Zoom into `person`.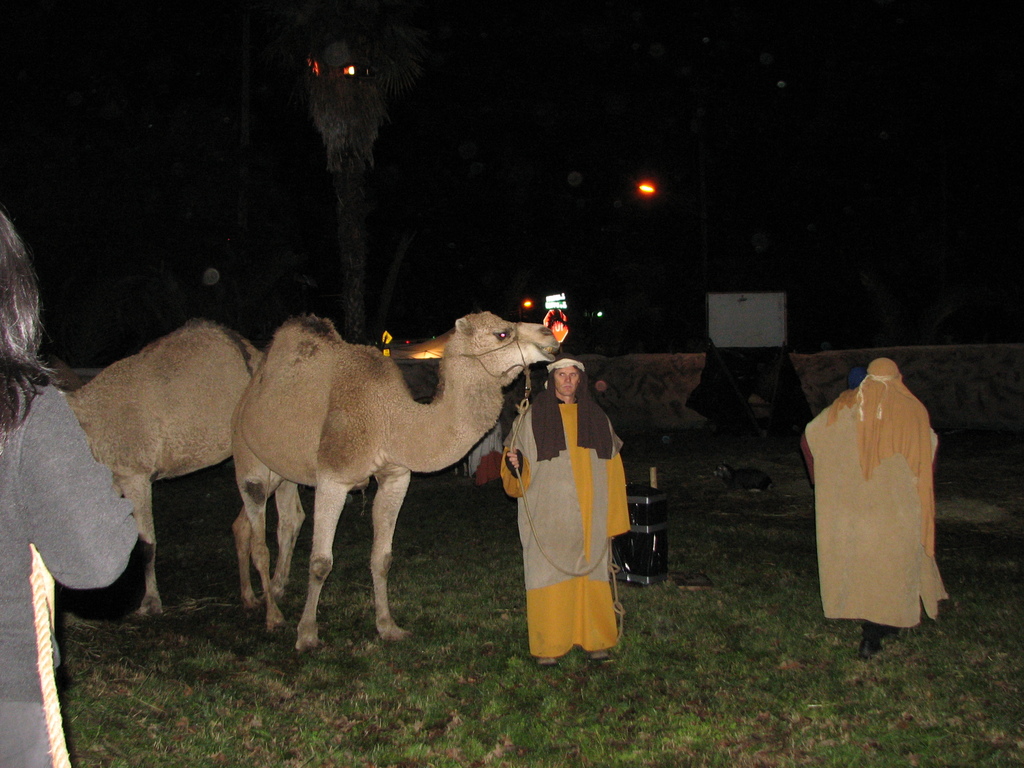
Zoom target: region(800, 356, 949, 659).
